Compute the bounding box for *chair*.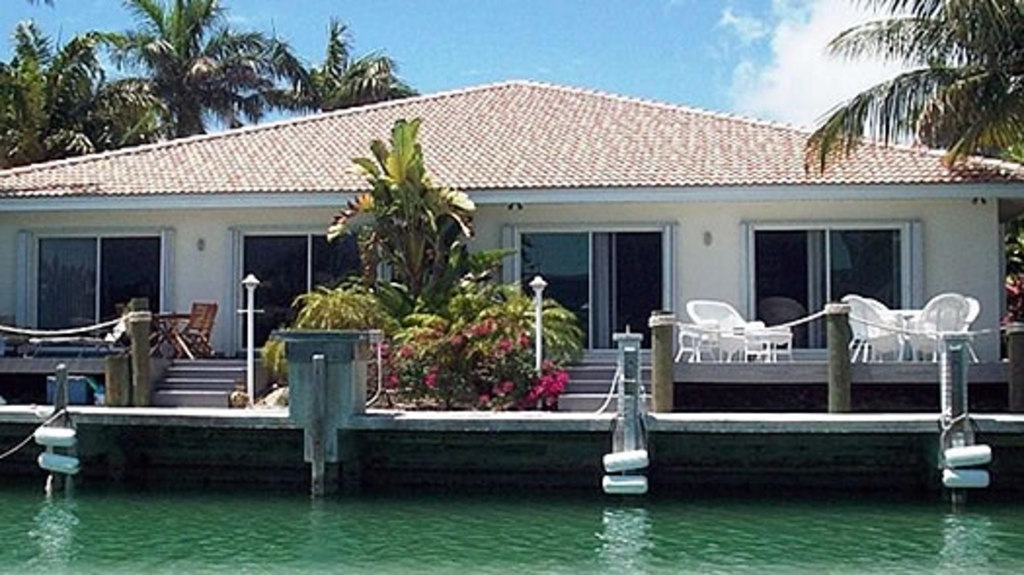
<region>685, 302, 794, 357</region>.
